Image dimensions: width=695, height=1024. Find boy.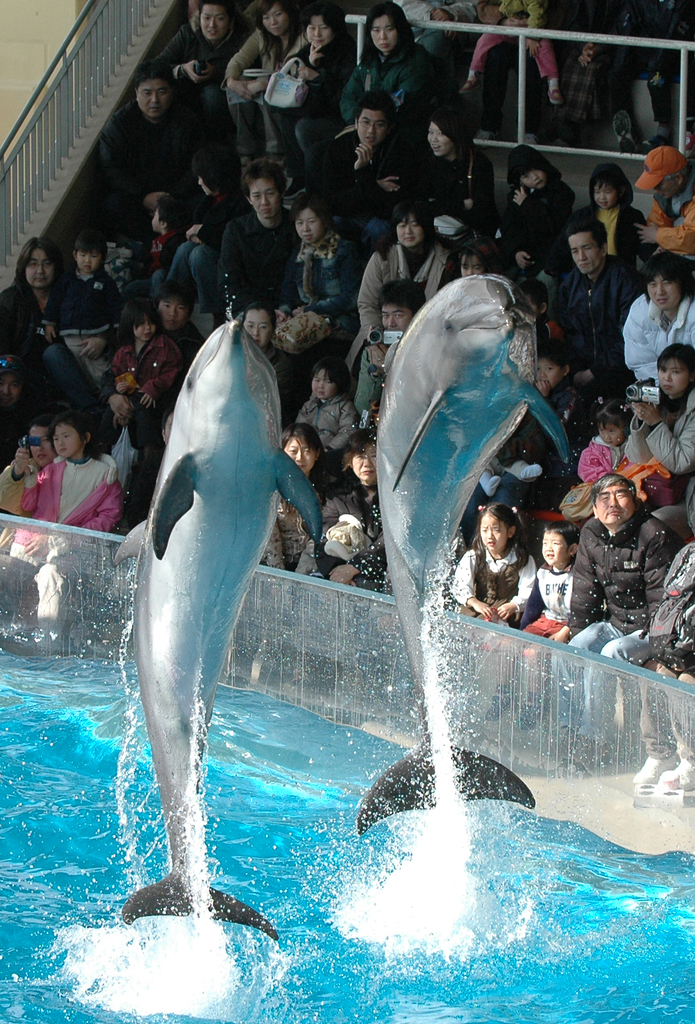
crop(43, 230, 124, 388).
